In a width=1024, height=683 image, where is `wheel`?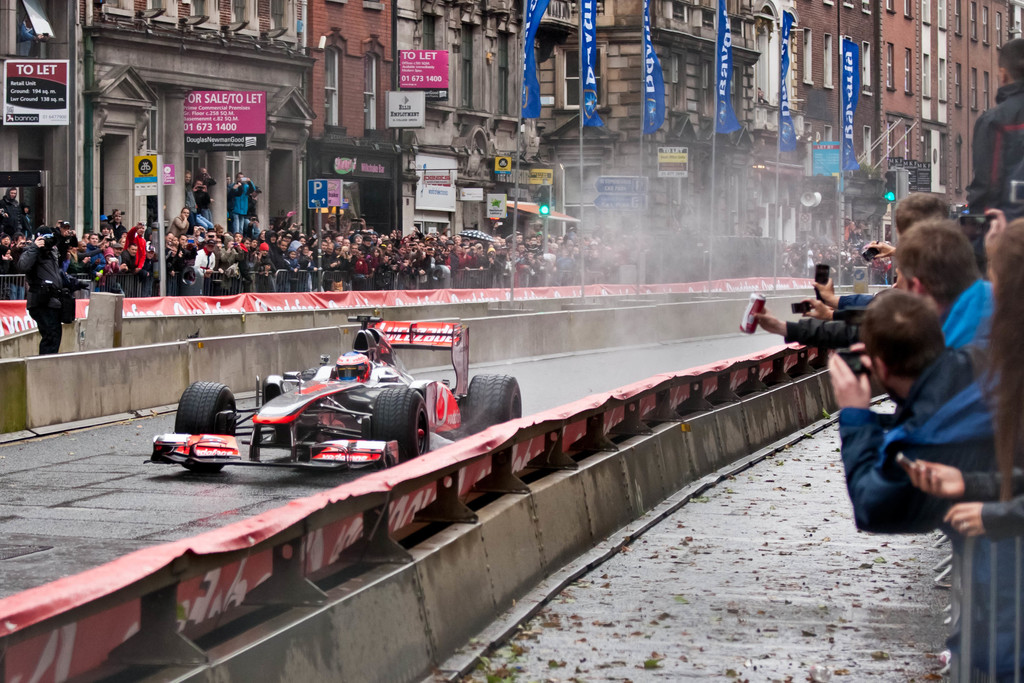
<region>175, 381, 236, 473</region>.
